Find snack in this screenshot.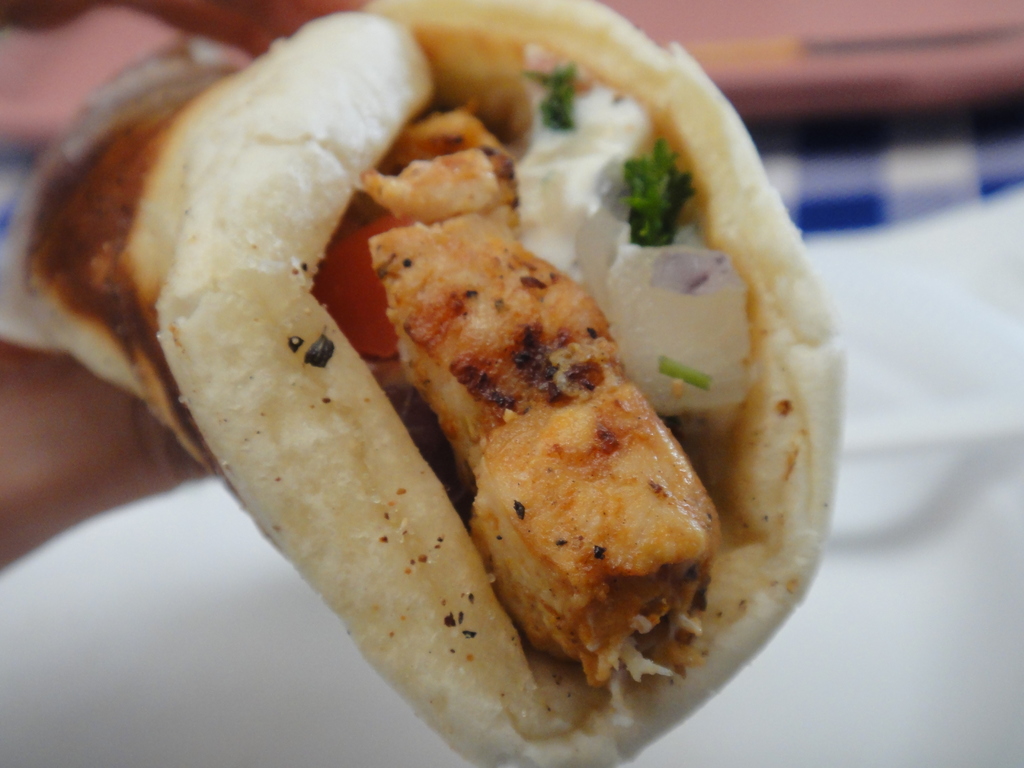
The bounding box for snack is [x1=0, y1=0, x2=851, y2=767].
